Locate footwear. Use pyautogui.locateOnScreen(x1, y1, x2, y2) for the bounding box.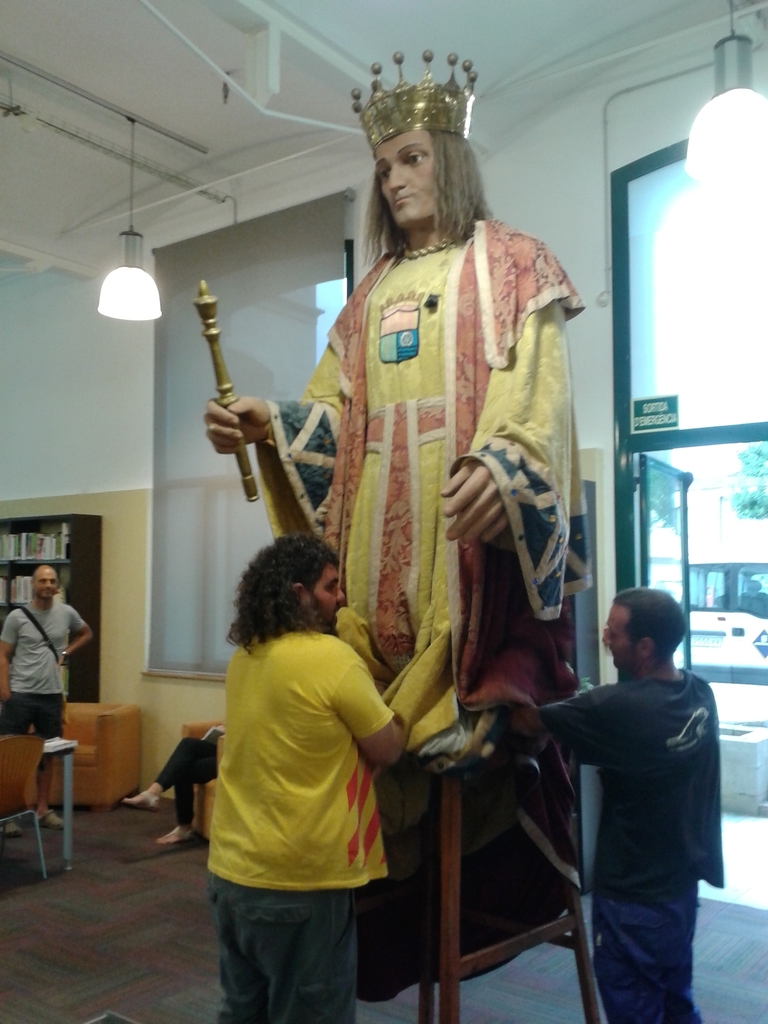
pyautogui.locateOnScreen(34, 813, 64, 827).
